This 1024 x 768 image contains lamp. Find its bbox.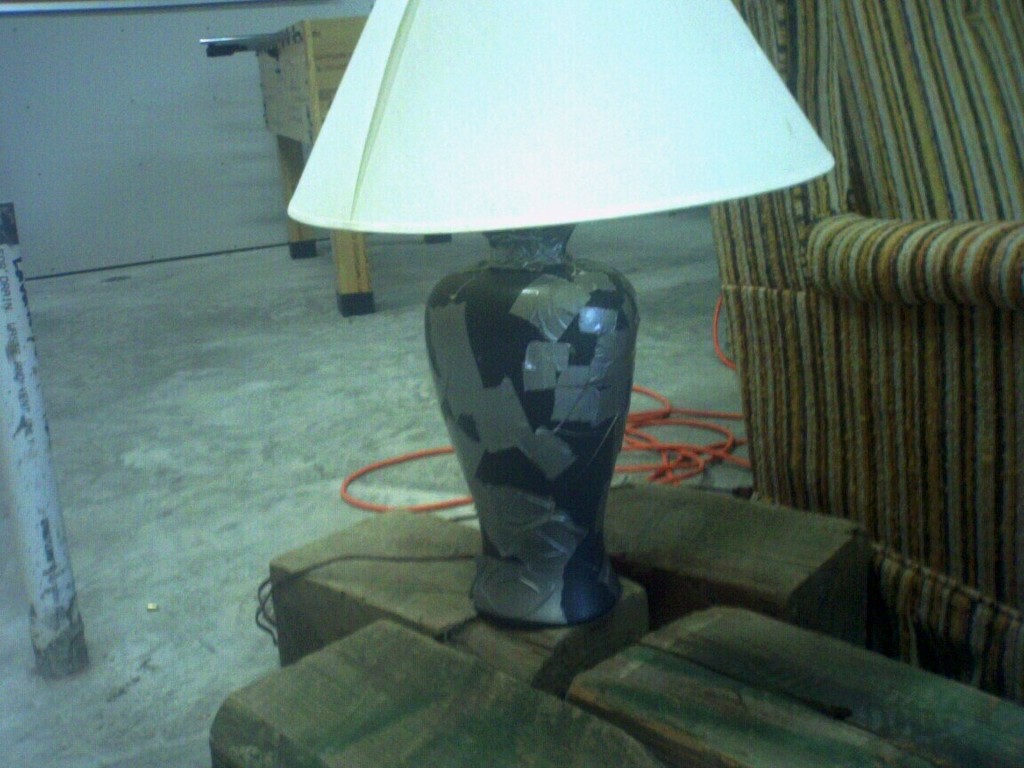
(304,71,747,633).
